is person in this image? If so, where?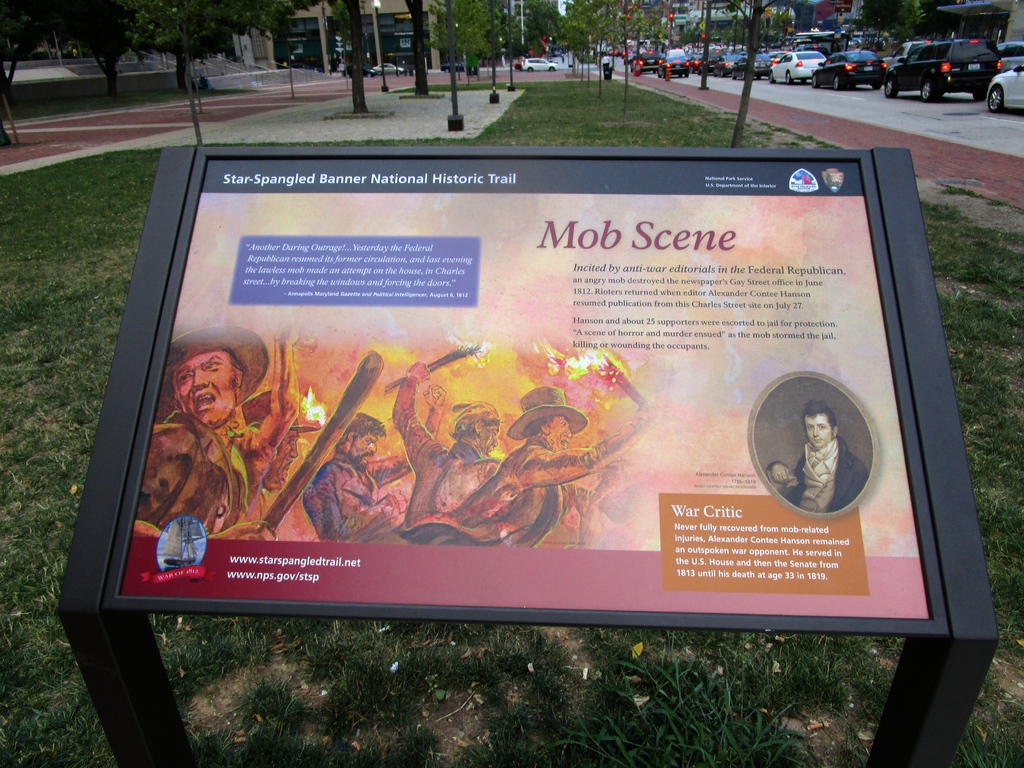
Yes, at [x1=215, y1=385, x2=320, y2=537].
